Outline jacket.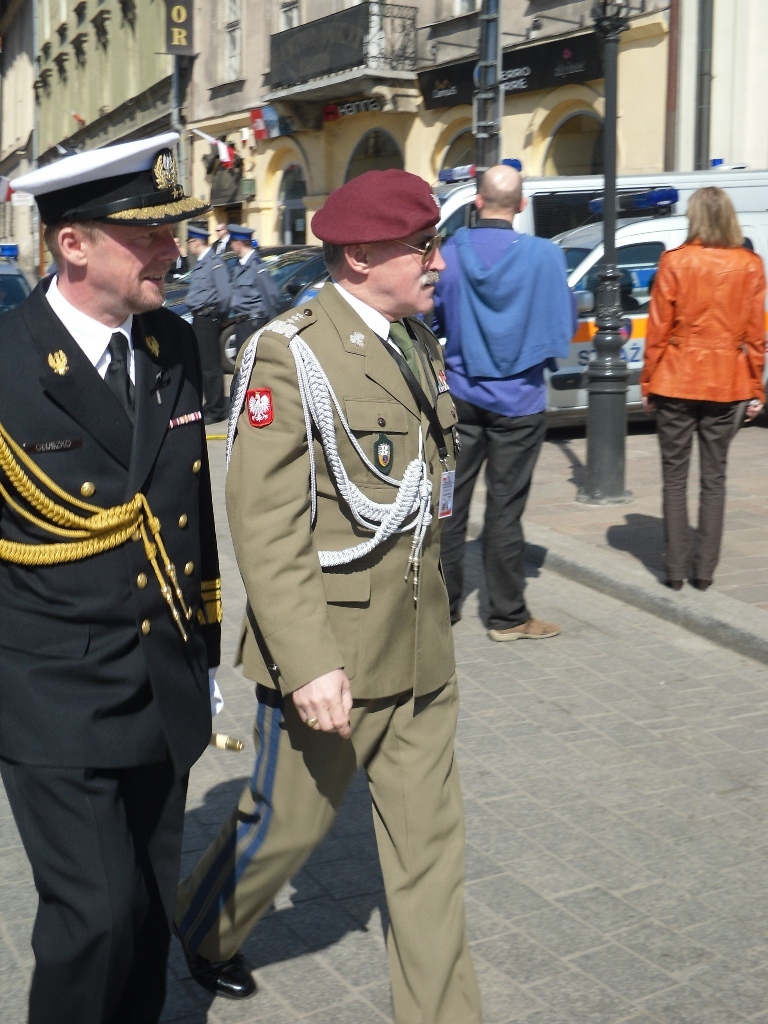
Outline: {"left": 649, "top": 205, "right": 755, "bottom": 383}.
